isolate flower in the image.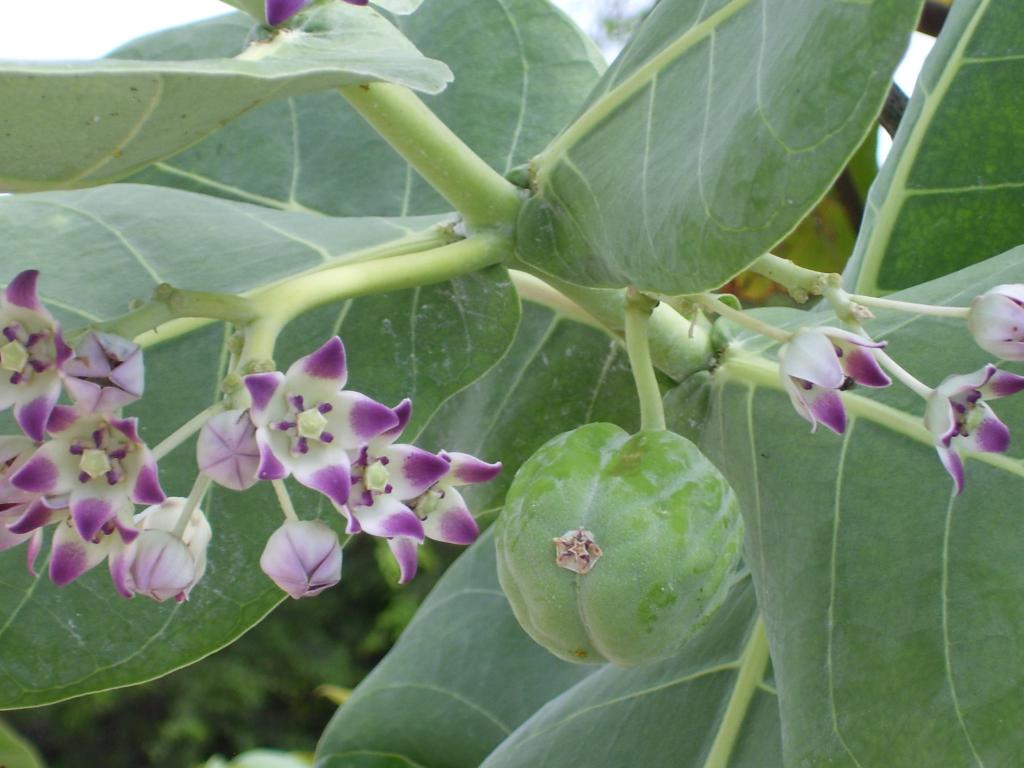
Isolated region: box(324, 400, 456, 545).
